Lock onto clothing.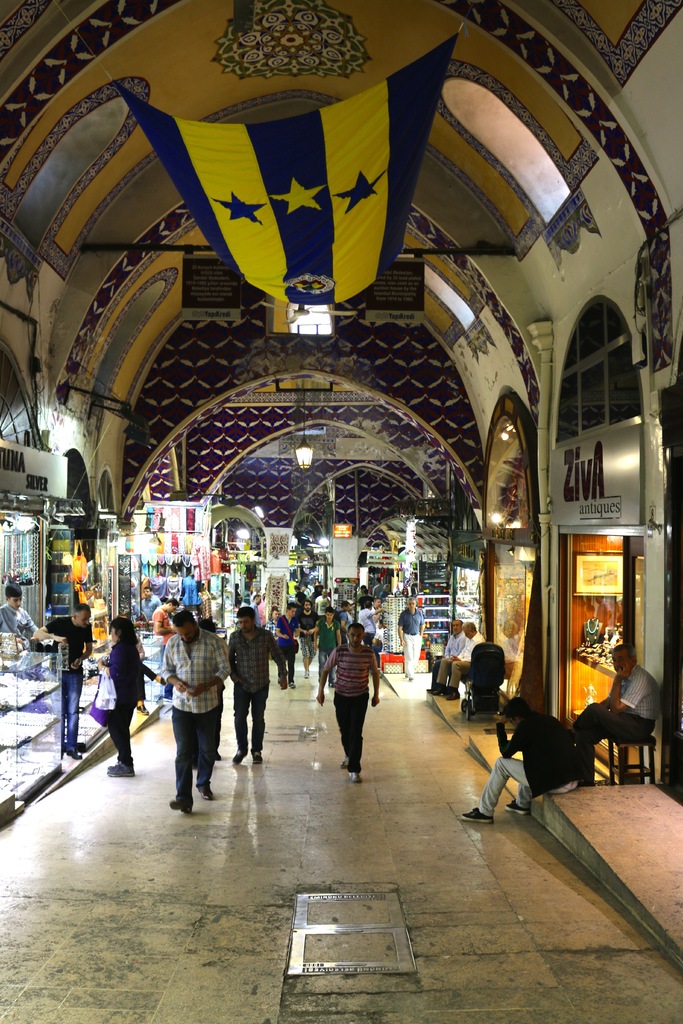
Locked: Rect(323, 634, 388, 760).
